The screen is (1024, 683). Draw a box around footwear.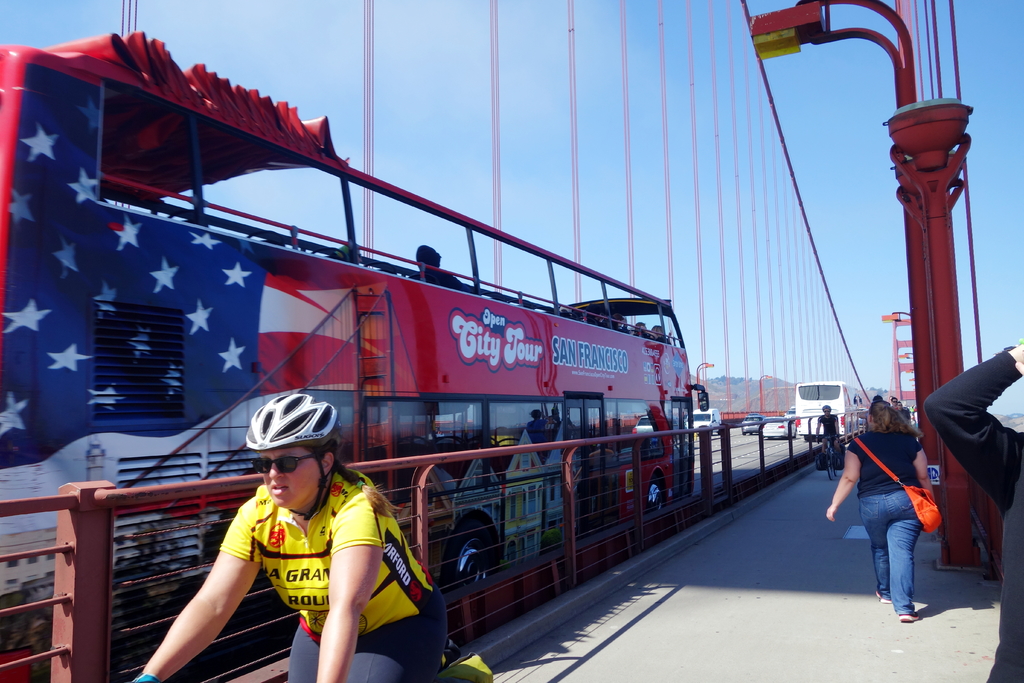
(834, 457, 844, 465).
